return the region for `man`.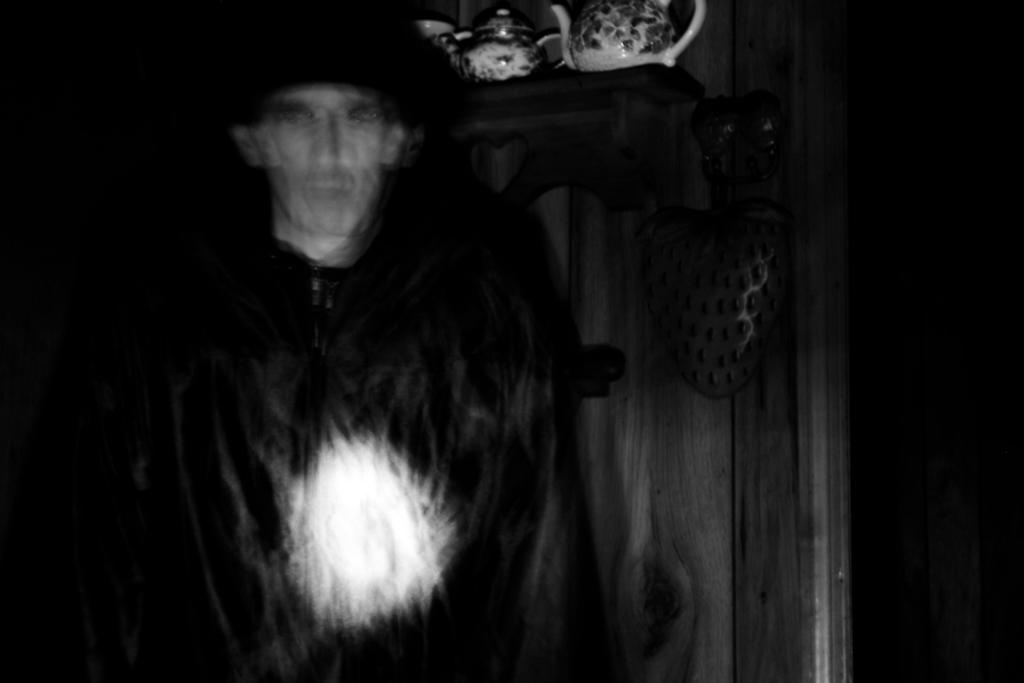
(105, 18, 564, 667).
